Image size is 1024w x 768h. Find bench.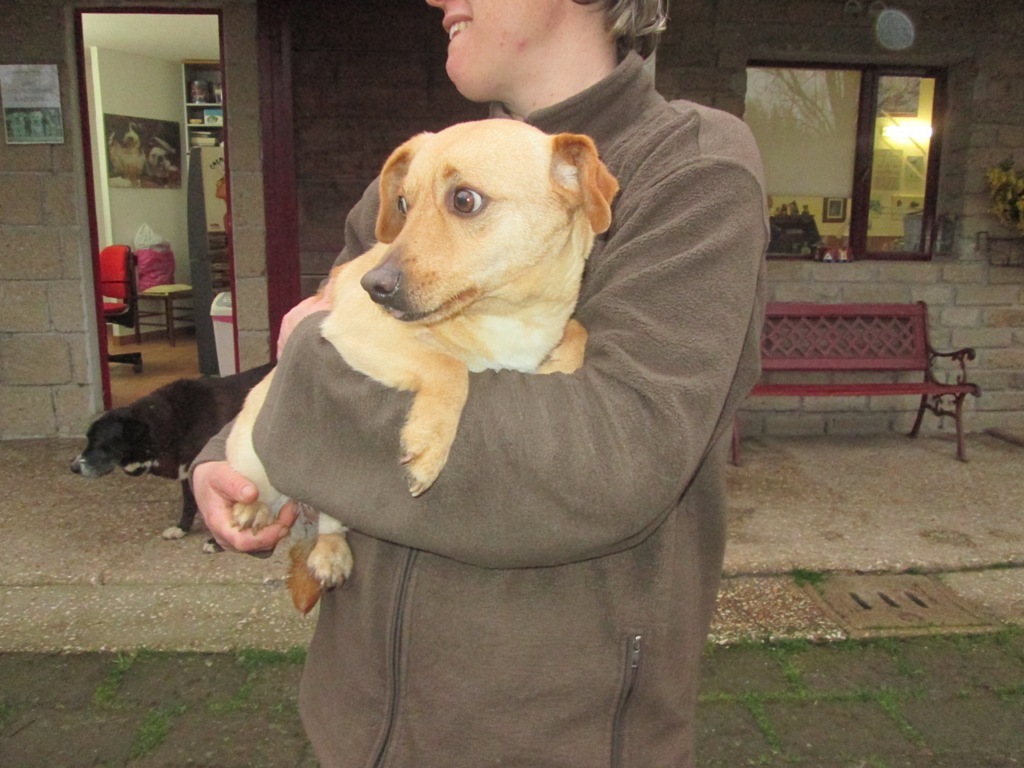
BBox(737, 296, 981, 465).
